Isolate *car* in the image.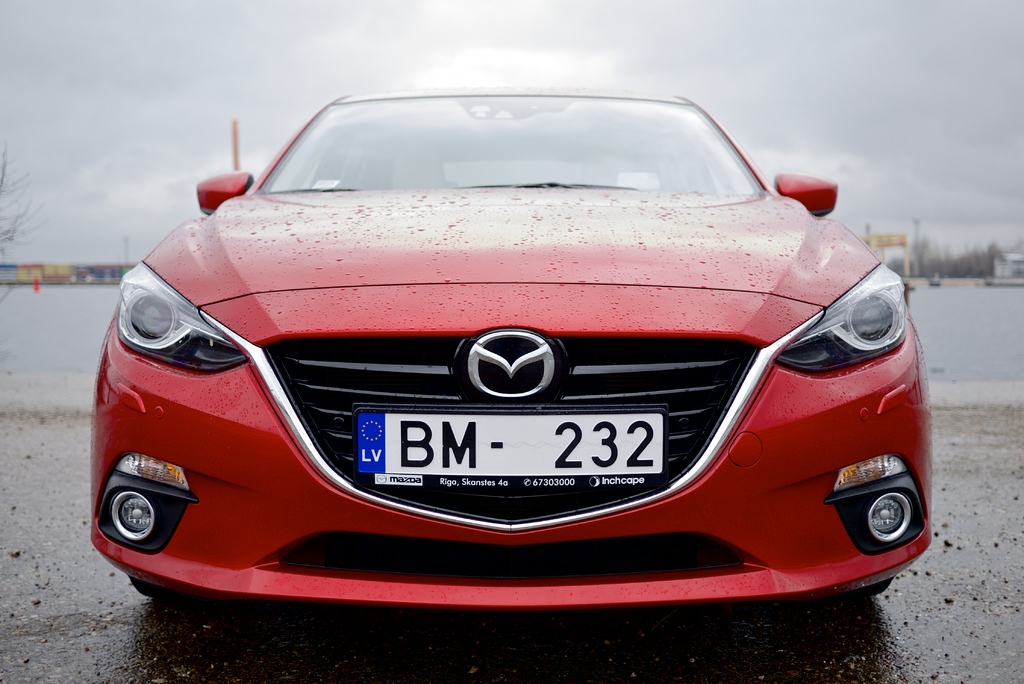
Isolated region: bbox=(70, 92, 931, 626).
